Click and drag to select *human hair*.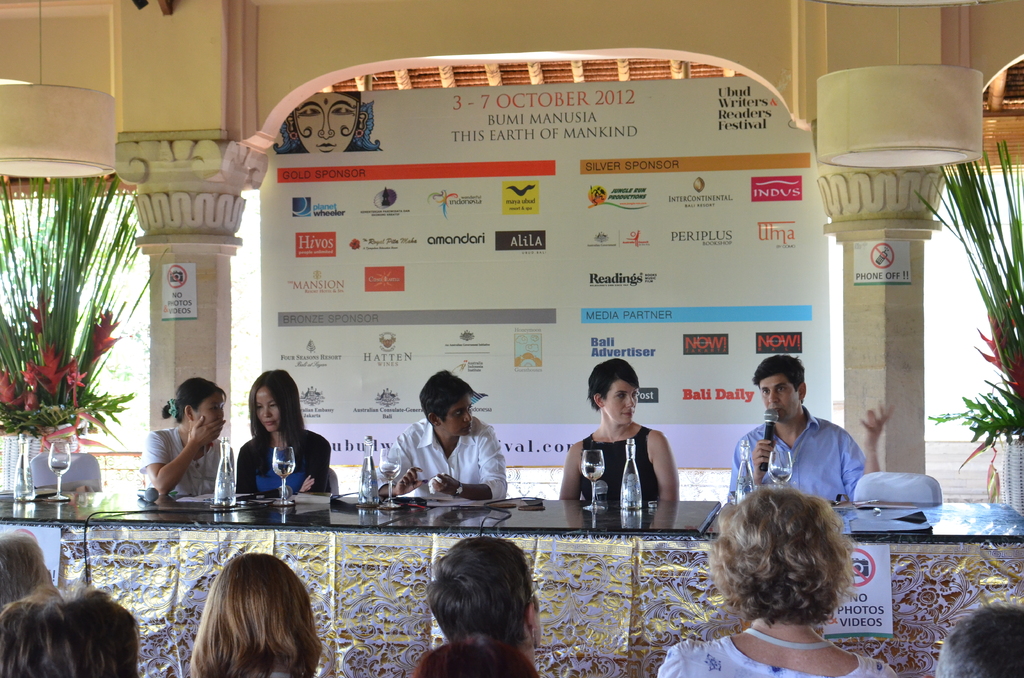
Selection: box=[431, 540, 531, 650].
